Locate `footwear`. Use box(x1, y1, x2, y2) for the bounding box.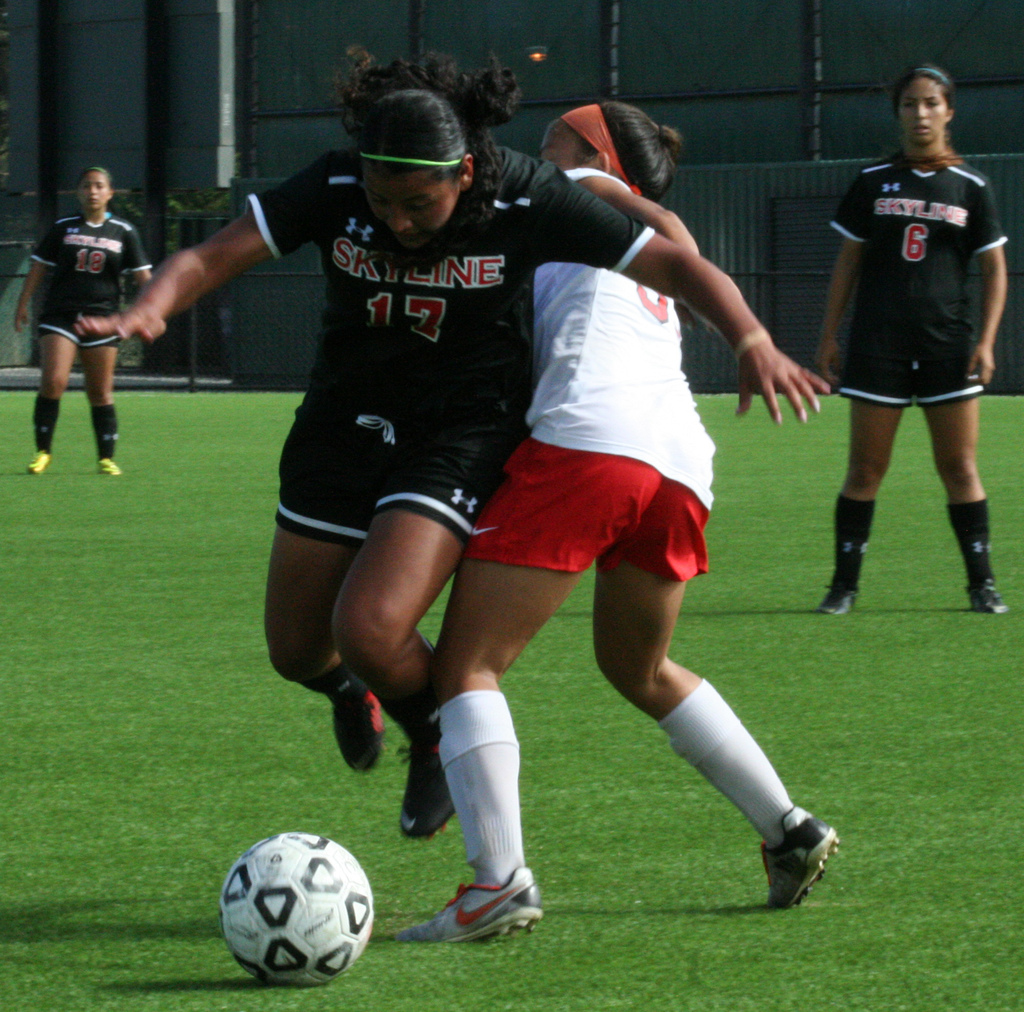
box(754, 805, 844, 914).
